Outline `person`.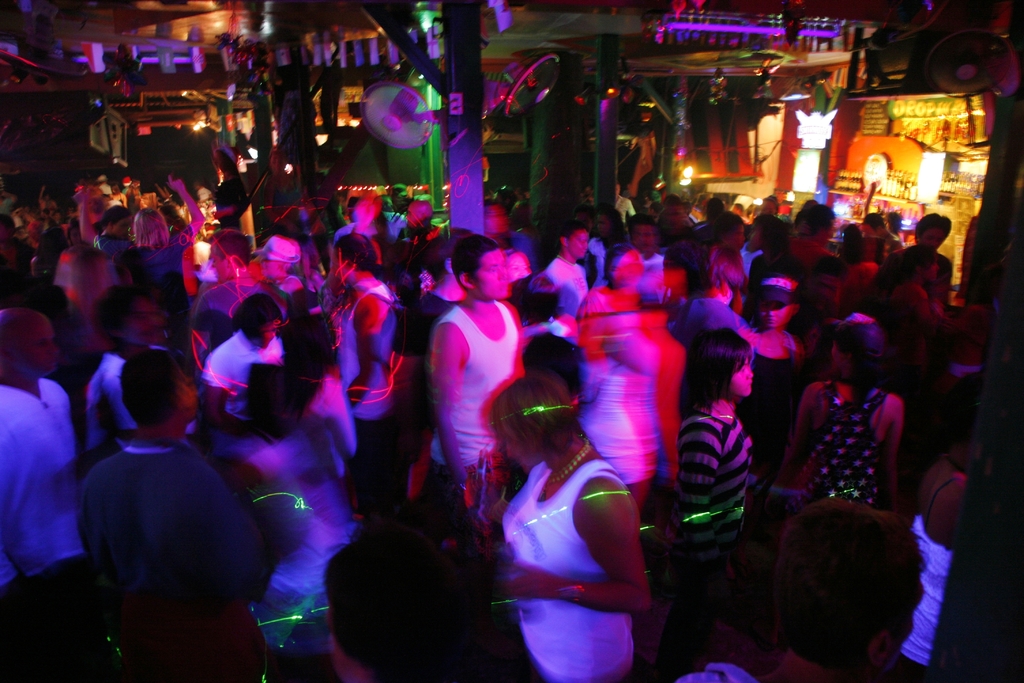
Outline: 3,300,83,682.
